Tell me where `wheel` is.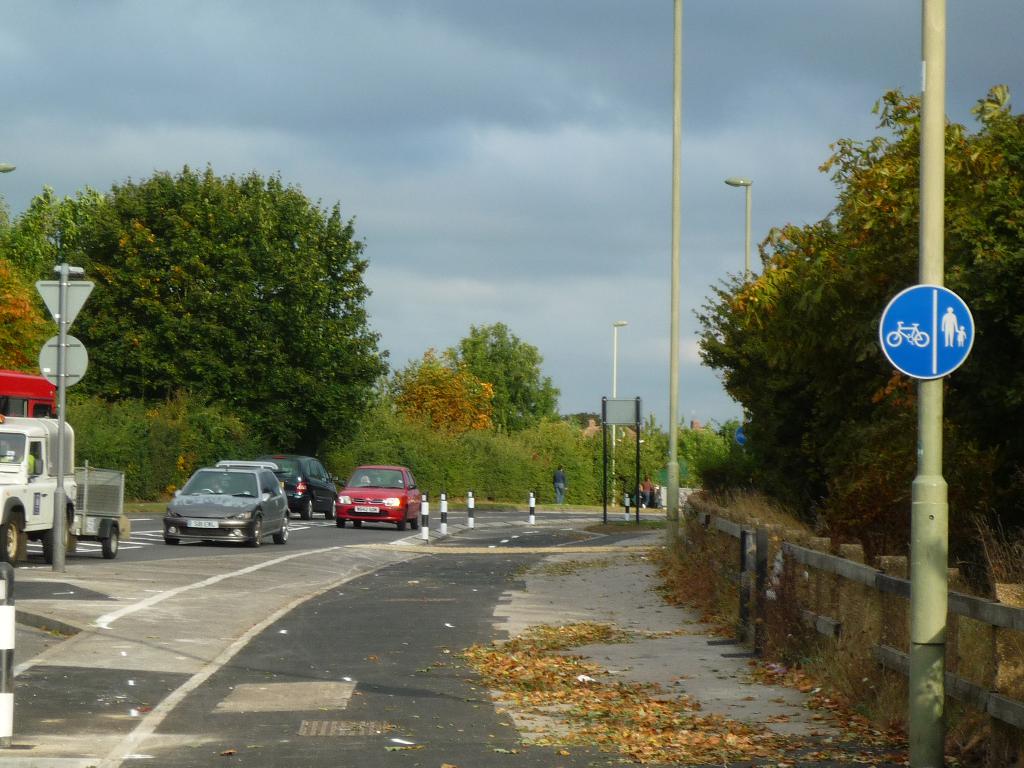
`wheel` is at (325,498,334,519).
